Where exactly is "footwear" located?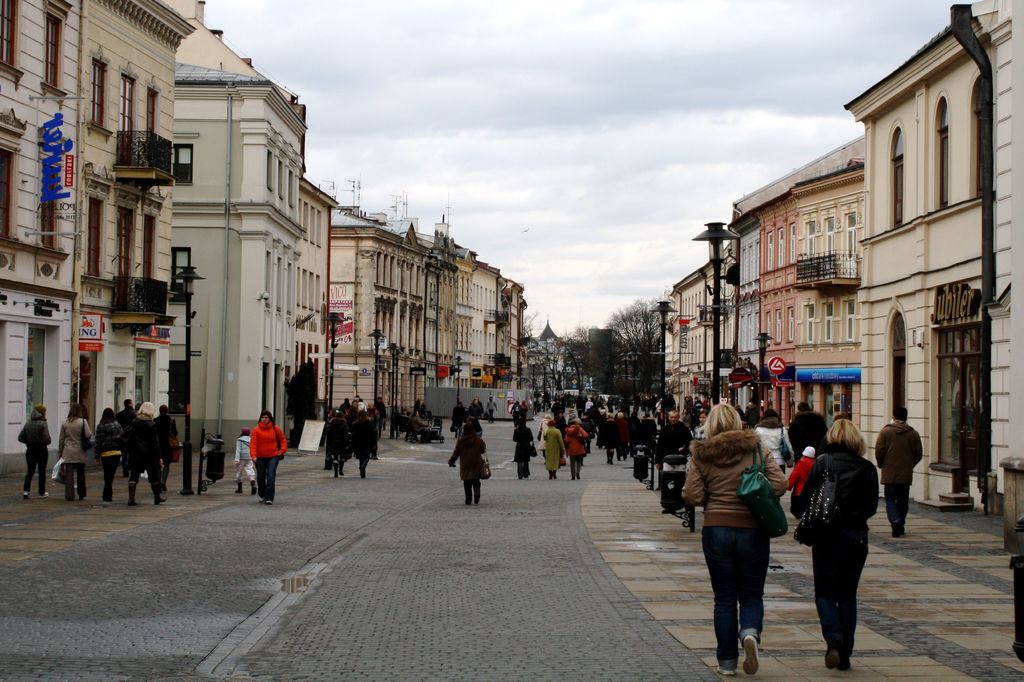
Its bounding box is Rect(715, 649, 737, 678).
